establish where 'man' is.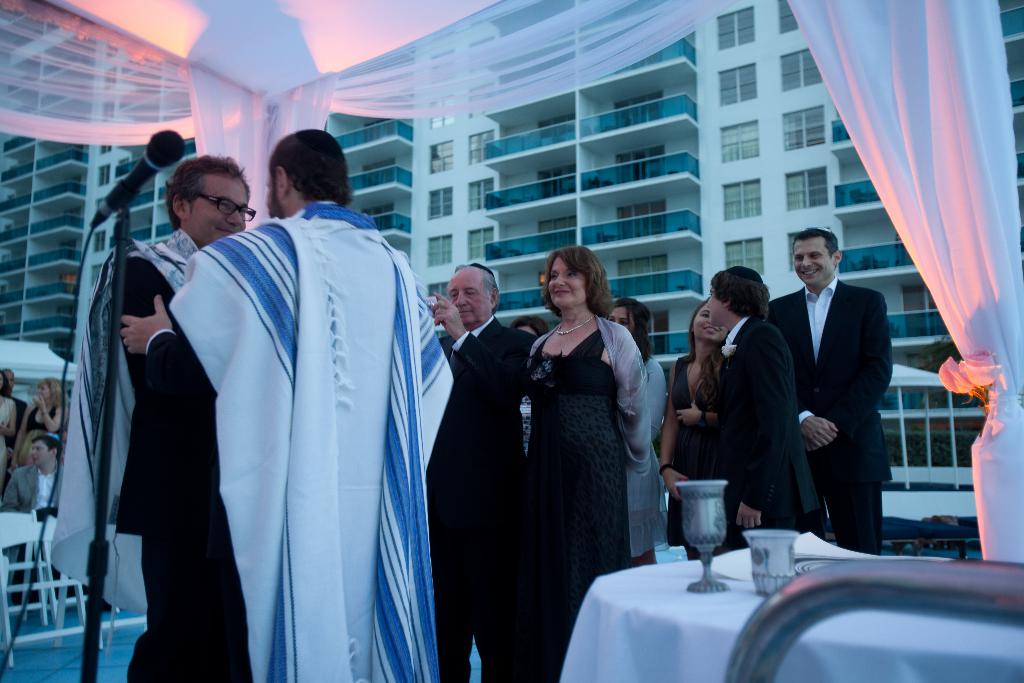
Established at x1=0, y1=365, x2=24, y2=432.
